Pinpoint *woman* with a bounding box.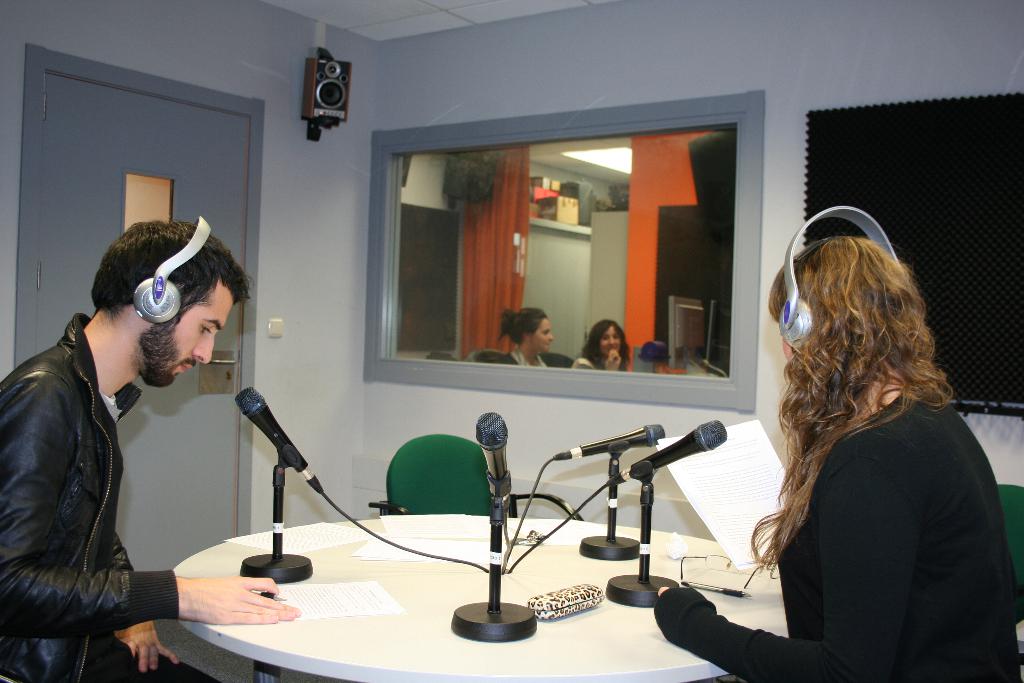
pyautogui.locateOnScreen(575, 318, 636, 370).
